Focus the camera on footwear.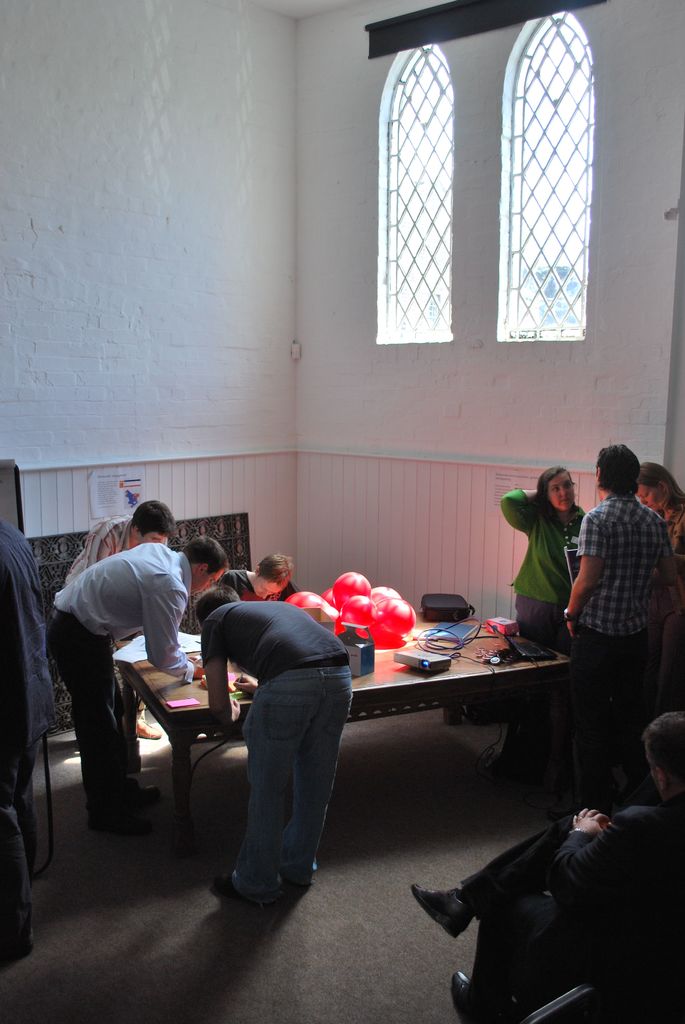
Focus region: box(138, 723, 162, 738).
